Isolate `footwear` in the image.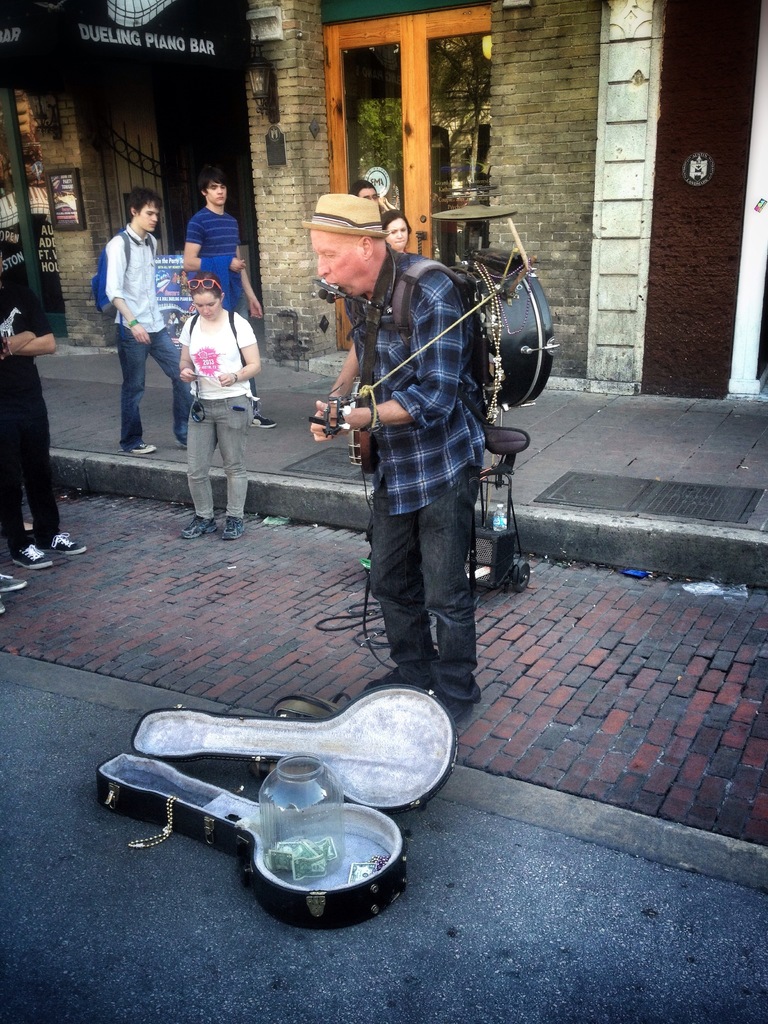
Isolated region: [41, 529, 86, 557].
